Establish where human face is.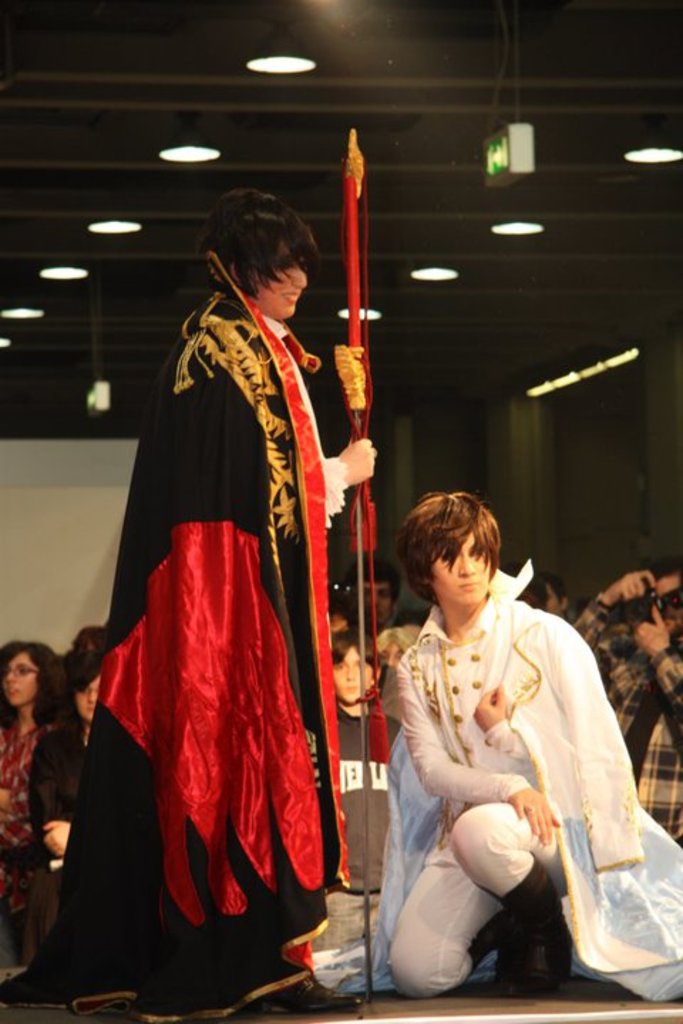
Established at [x1=0, y1=653, x2=44, y2=705].
